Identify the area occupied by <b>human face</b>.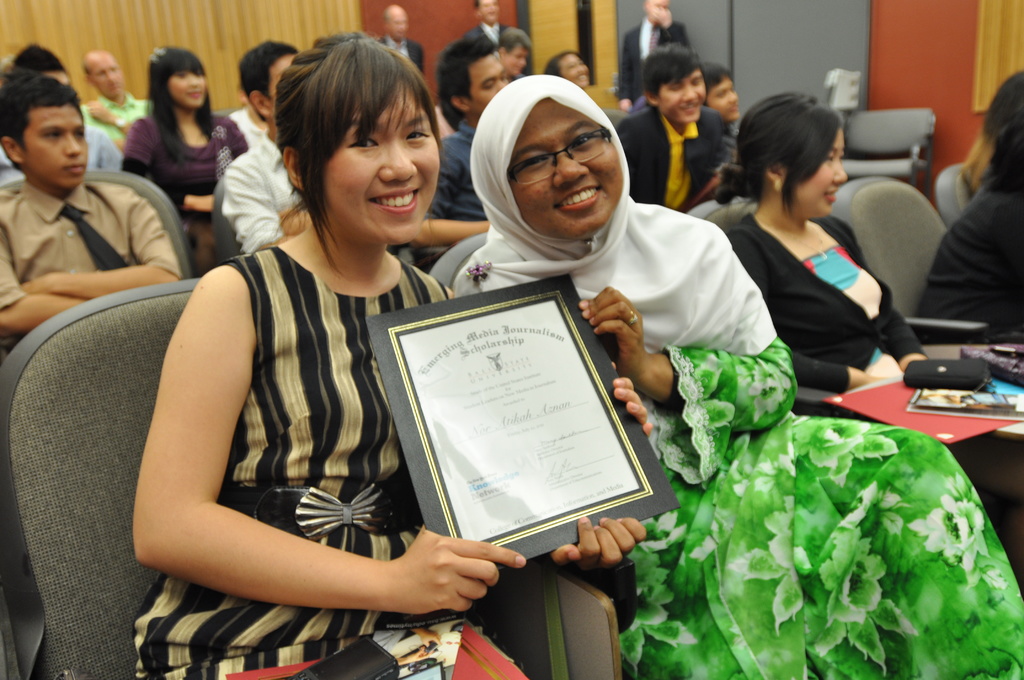
Area: left=23, top=99, right=83, bottom=184.
